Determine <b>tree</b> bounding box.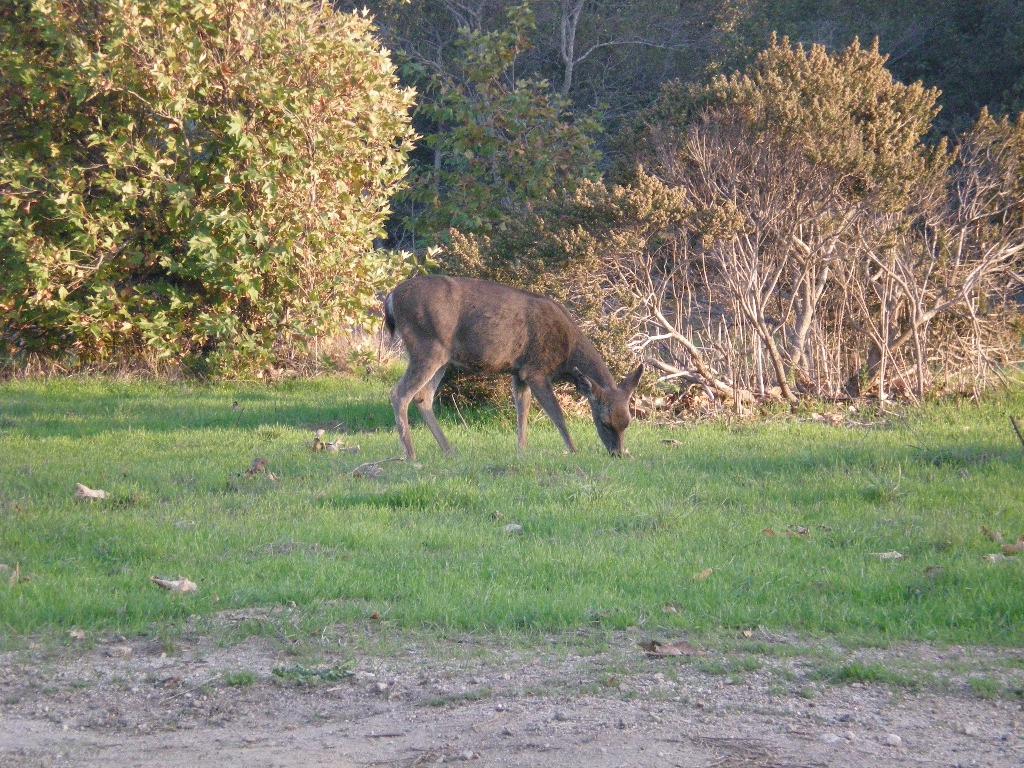
Determined: bbox=(399, 0, 614, 292).
